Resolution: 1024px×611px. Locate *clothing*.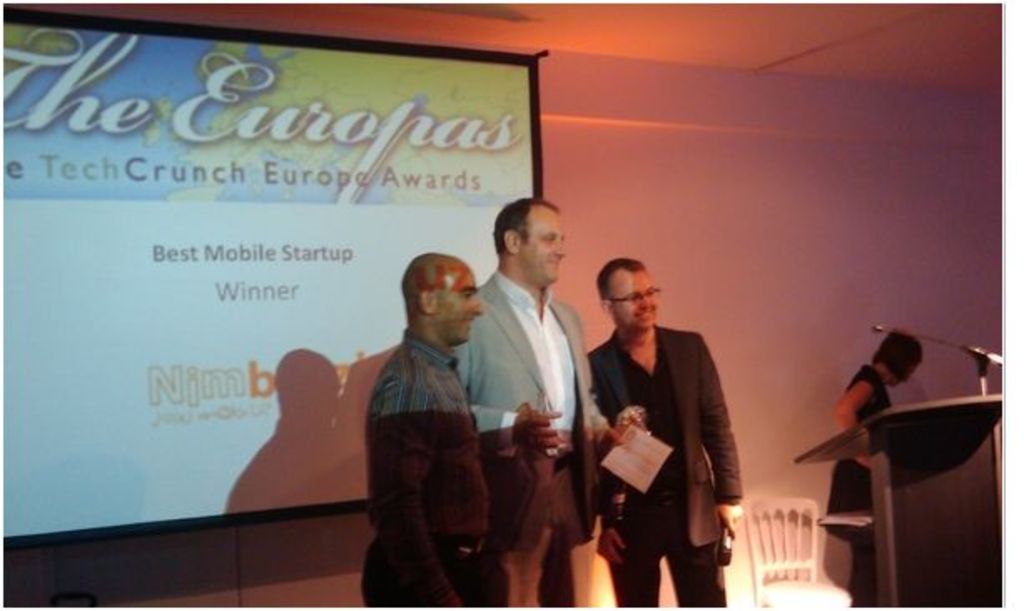
[819,364,892,609].
